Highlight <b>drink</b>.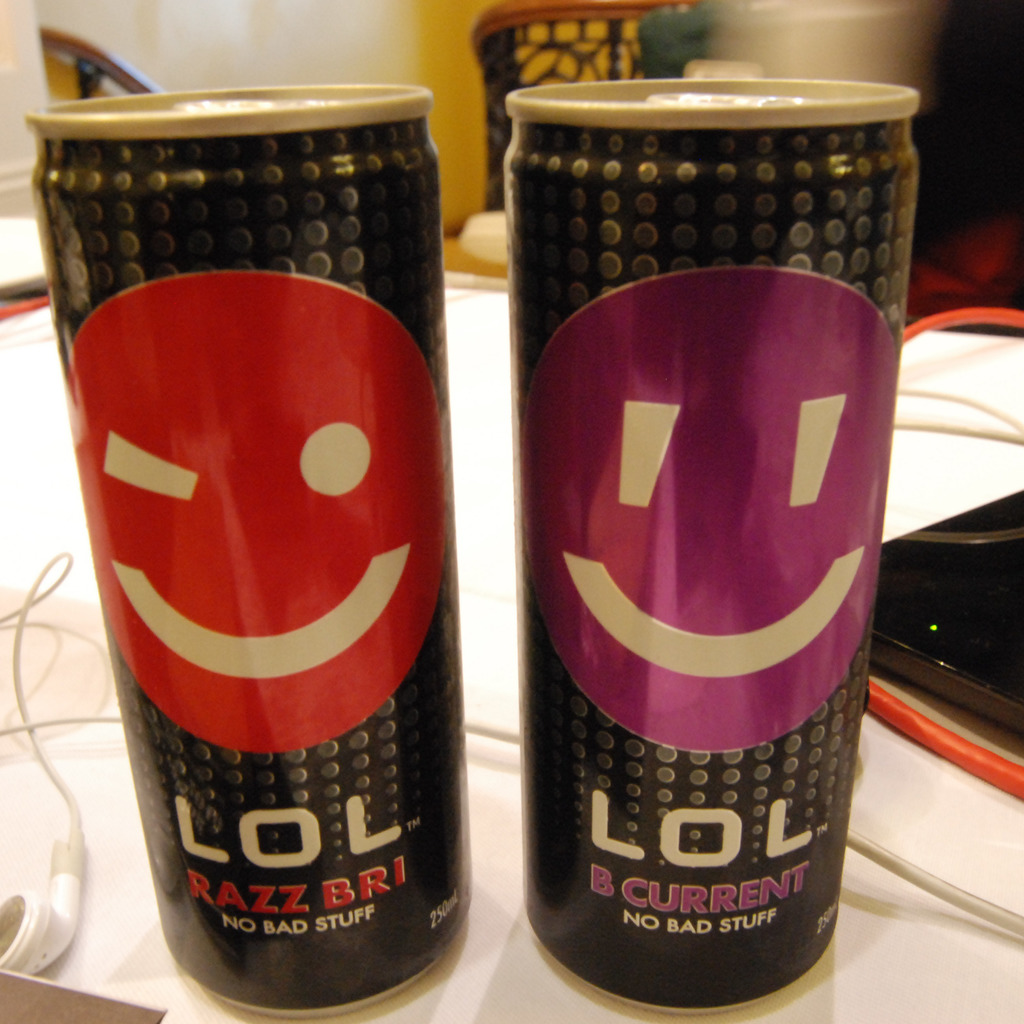
Highlighted region: box=[35, 102, 474, 1009].
